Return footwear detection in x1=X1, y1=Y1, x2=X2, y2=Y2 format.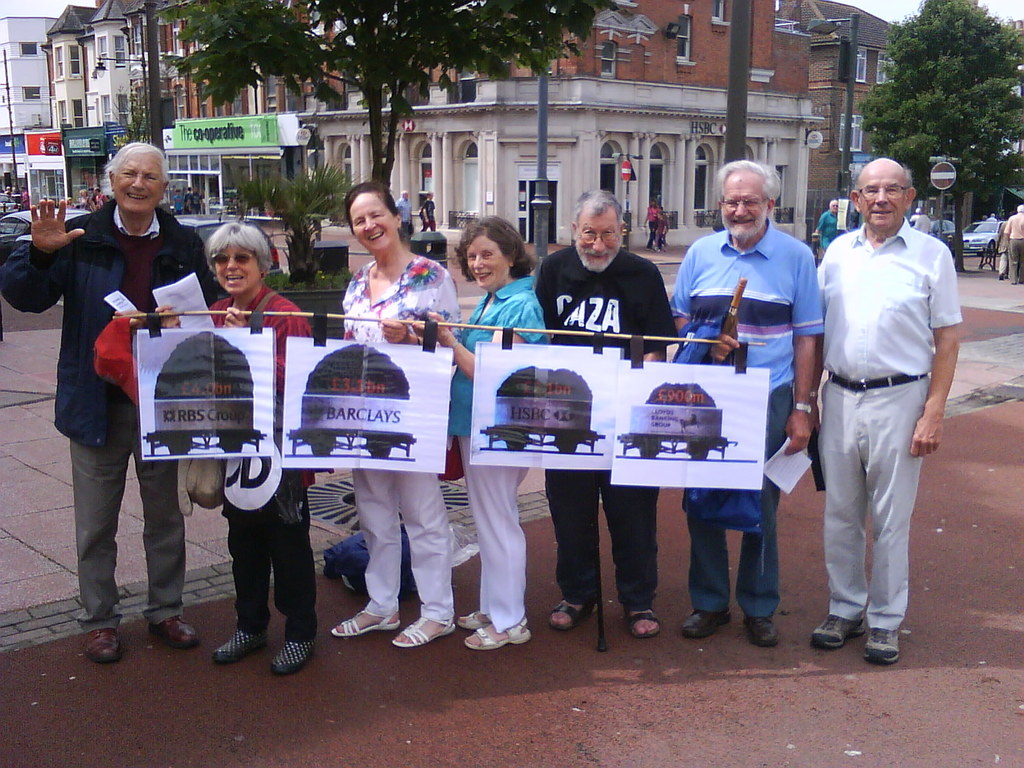
x1=271, y1=640, x2=313, y2=676.
